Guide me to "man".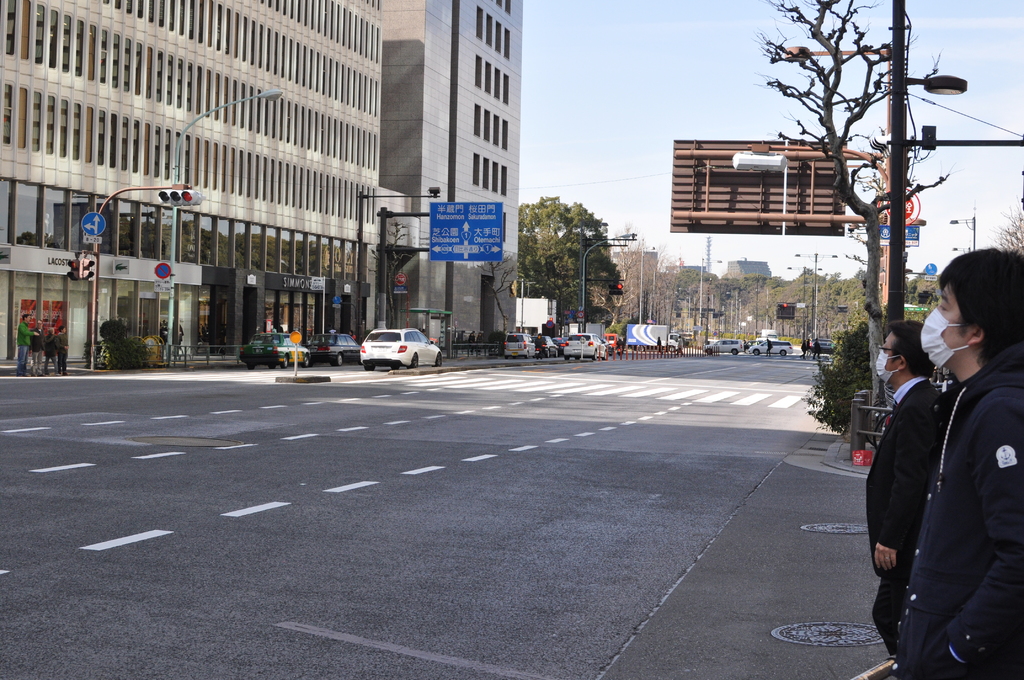
Guidance: <region>813, 336, 820, 361</region>.
